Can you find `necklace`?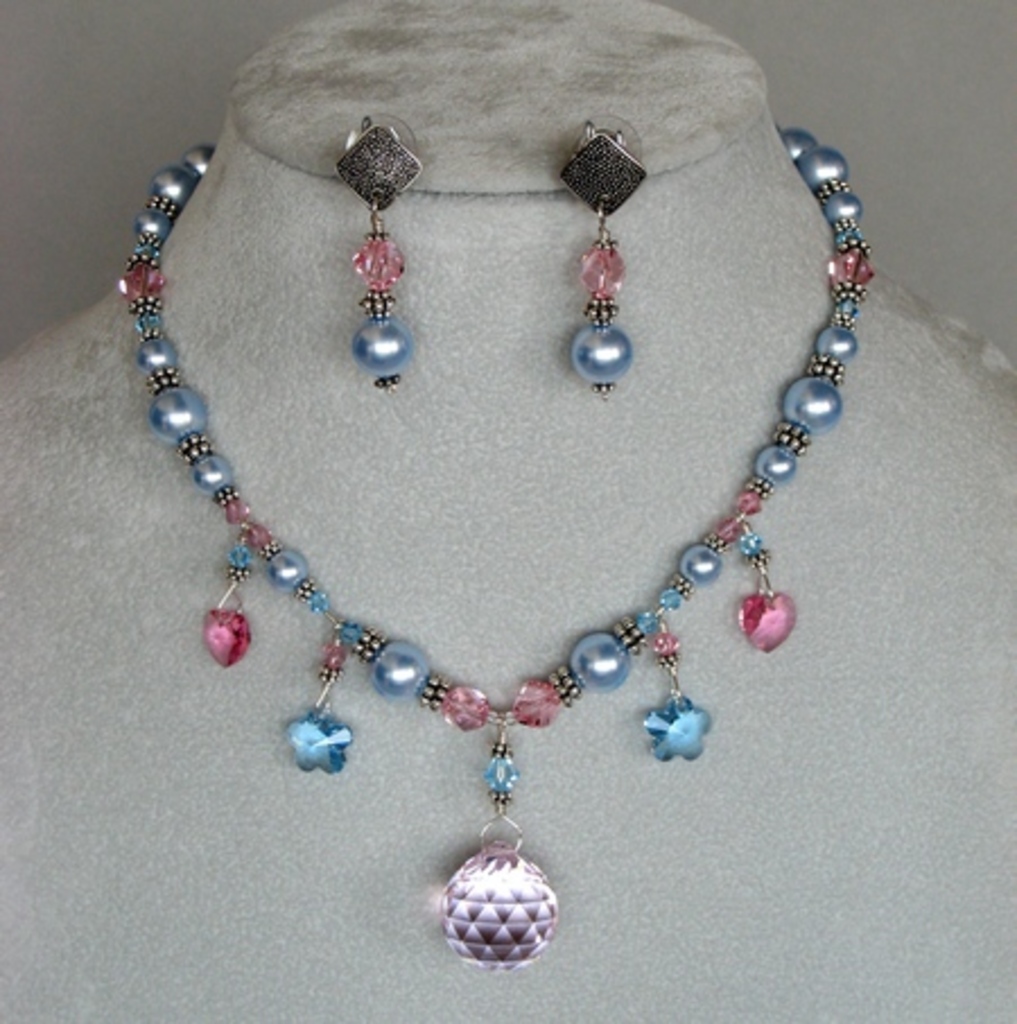
Yes, bounding box: x1=106, y1=45, x2=911, y2=911.
